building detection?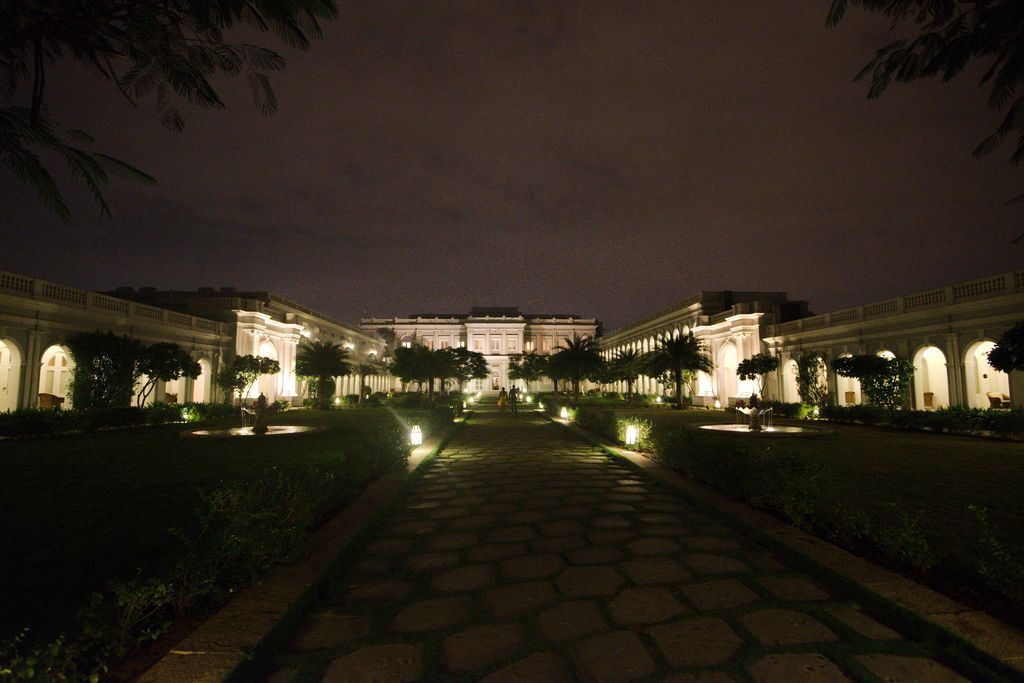
[0, 267, 1023, 417]
